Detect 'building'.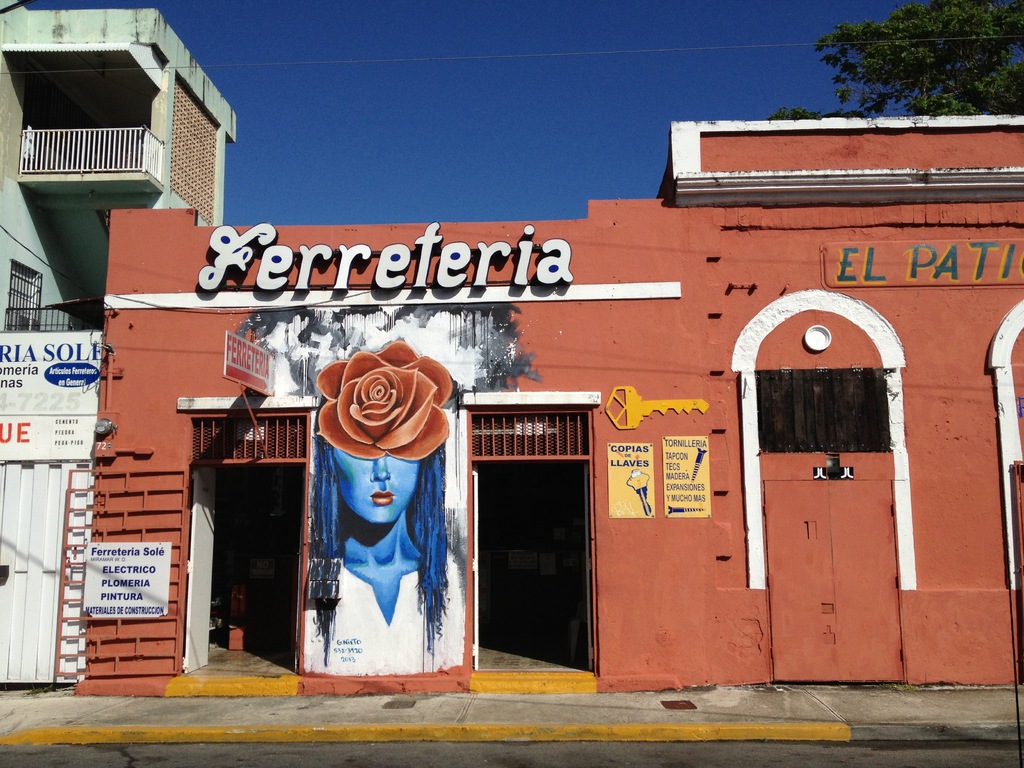
Detected at {"left": 0, "top": 0, "right": 235, "bottom": 681}.
